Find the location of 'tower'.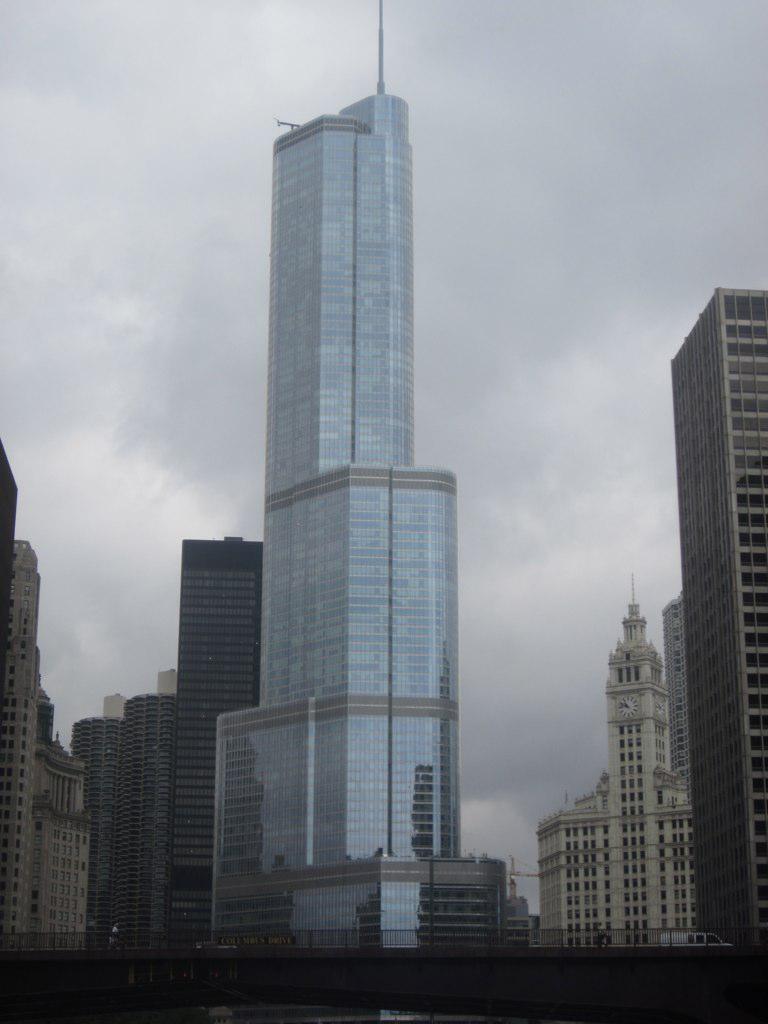
Location: box=[158, 88, 486, 933].
